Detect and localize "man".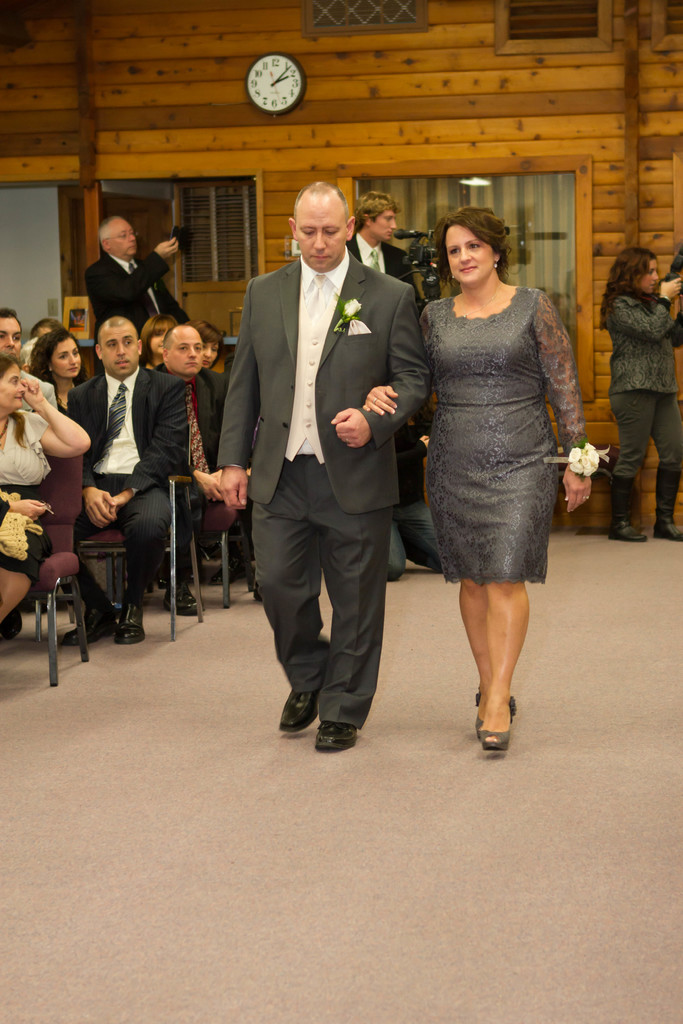
Localized at [left=342, top=179, right=430, bottom=310].
